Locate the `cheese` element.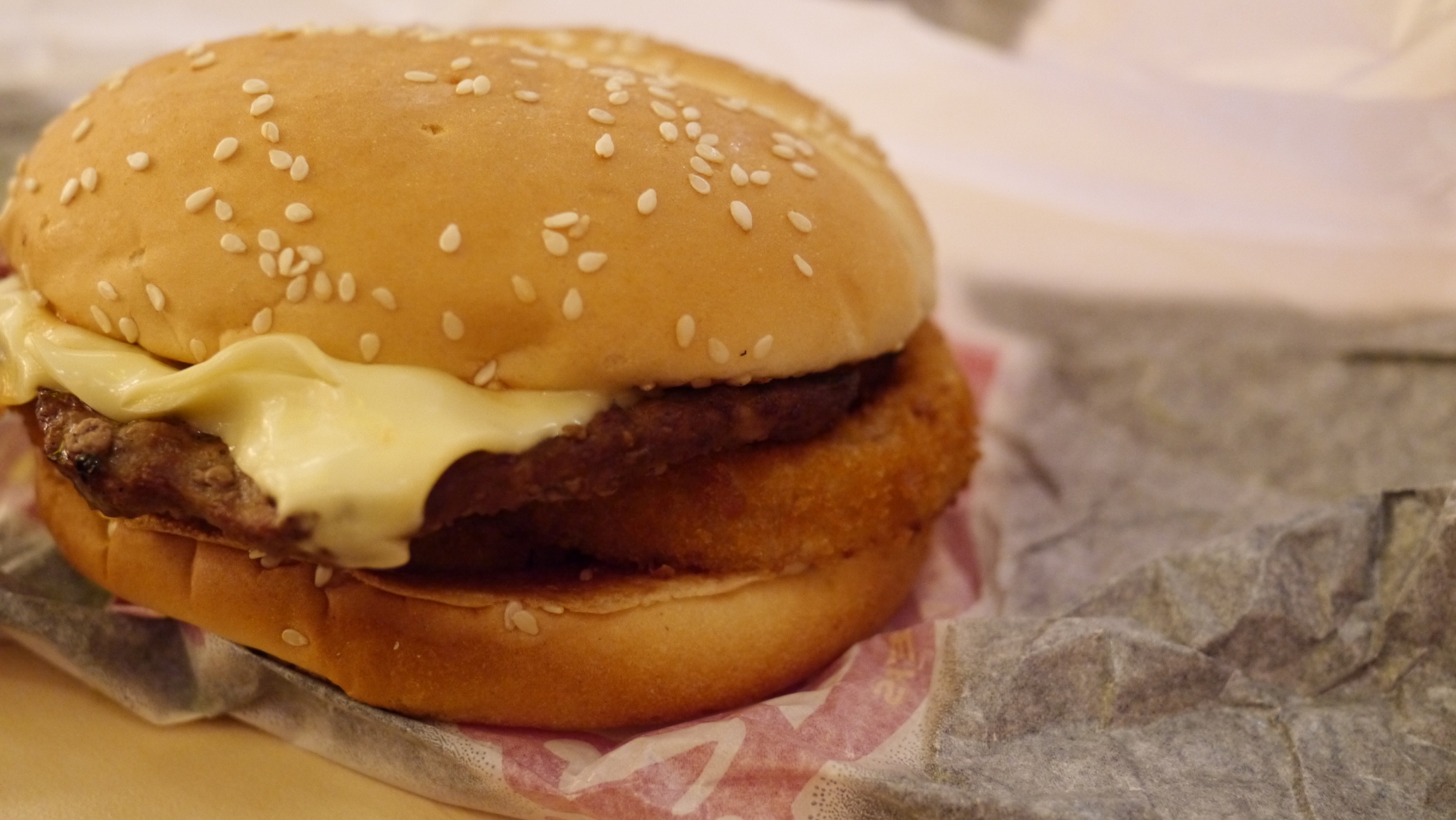
Element bbox: bbox=[0, 186, 451, 412].
